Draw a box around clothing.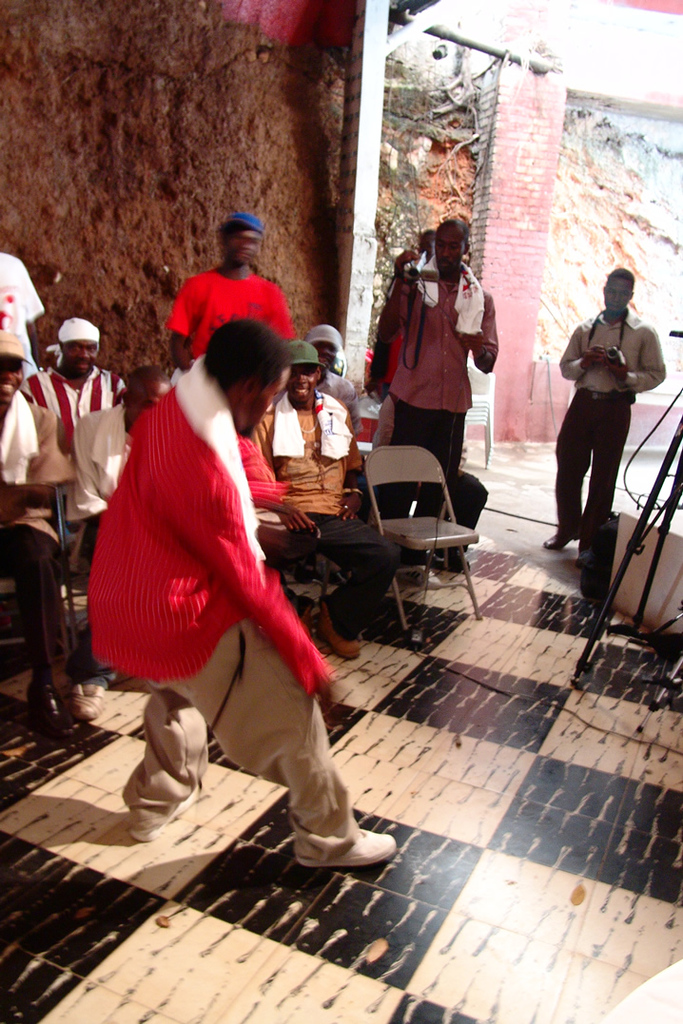
[left=540, top=306, right=657, bottom=542].
